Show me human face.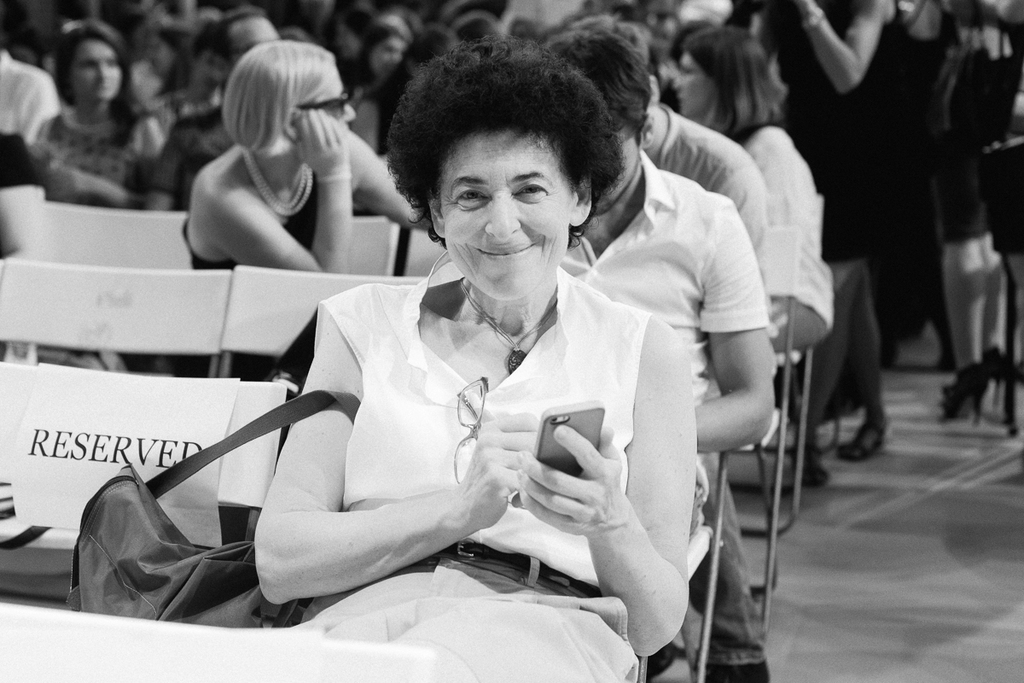
human face is here: (366, 34, 410, 66).
